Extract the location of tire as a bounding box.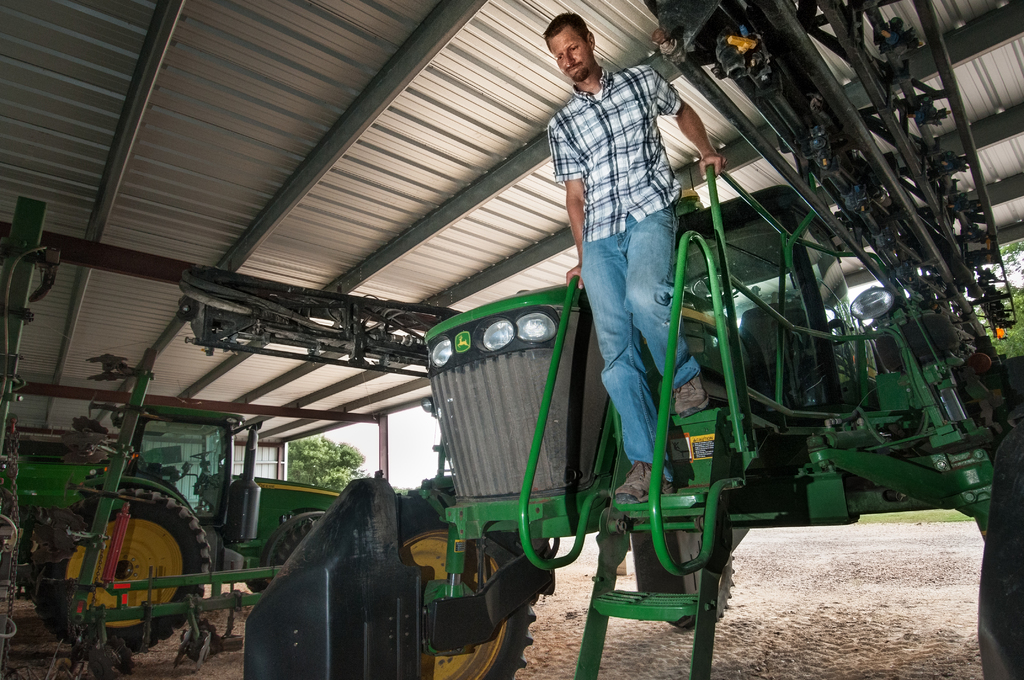
locate(28, 487, 214, 650).
